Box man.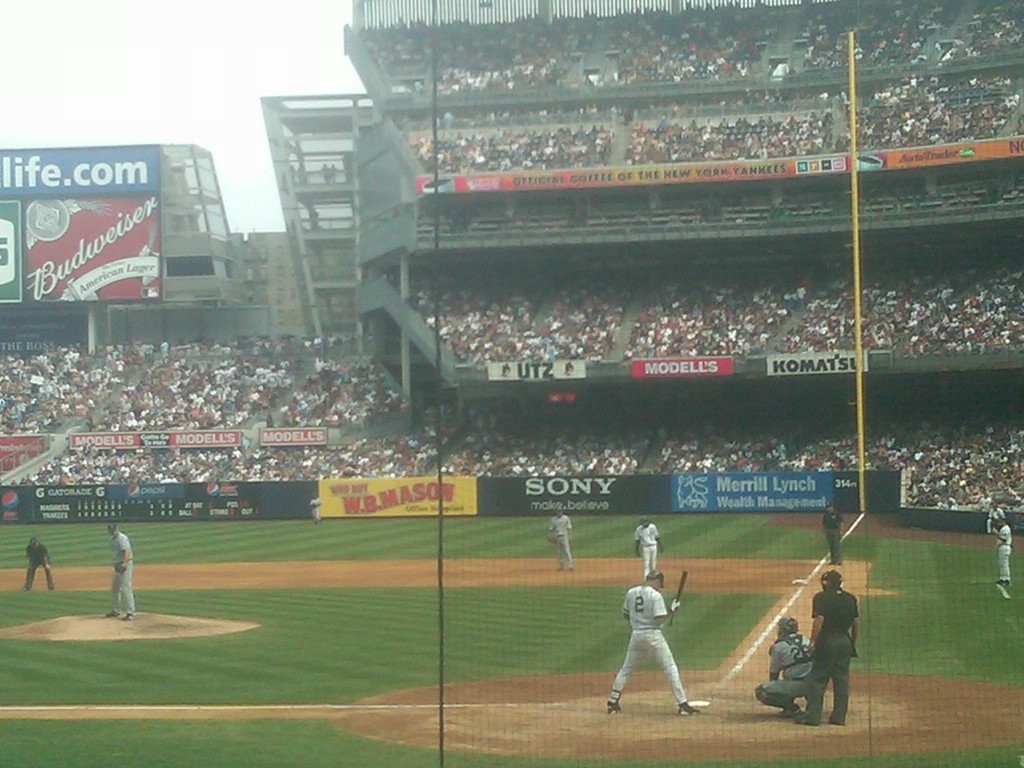
[x1=632, y1=521, x2=682, y2=595].
